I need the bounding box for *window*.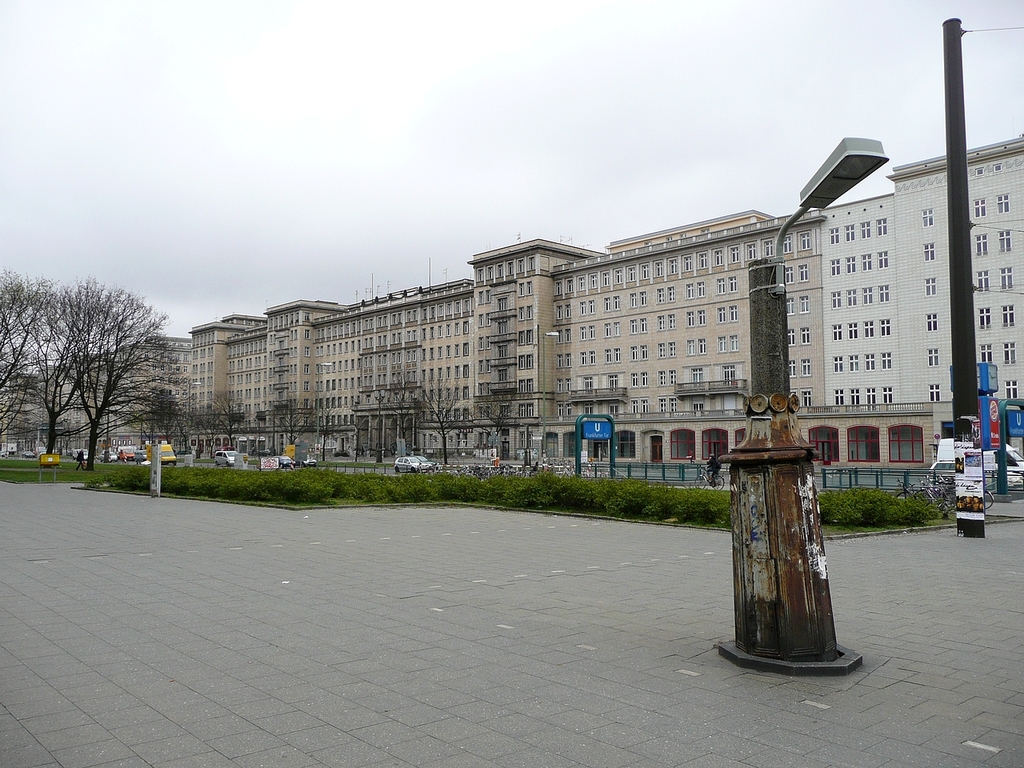
Here it is: 802:328:810:344.
